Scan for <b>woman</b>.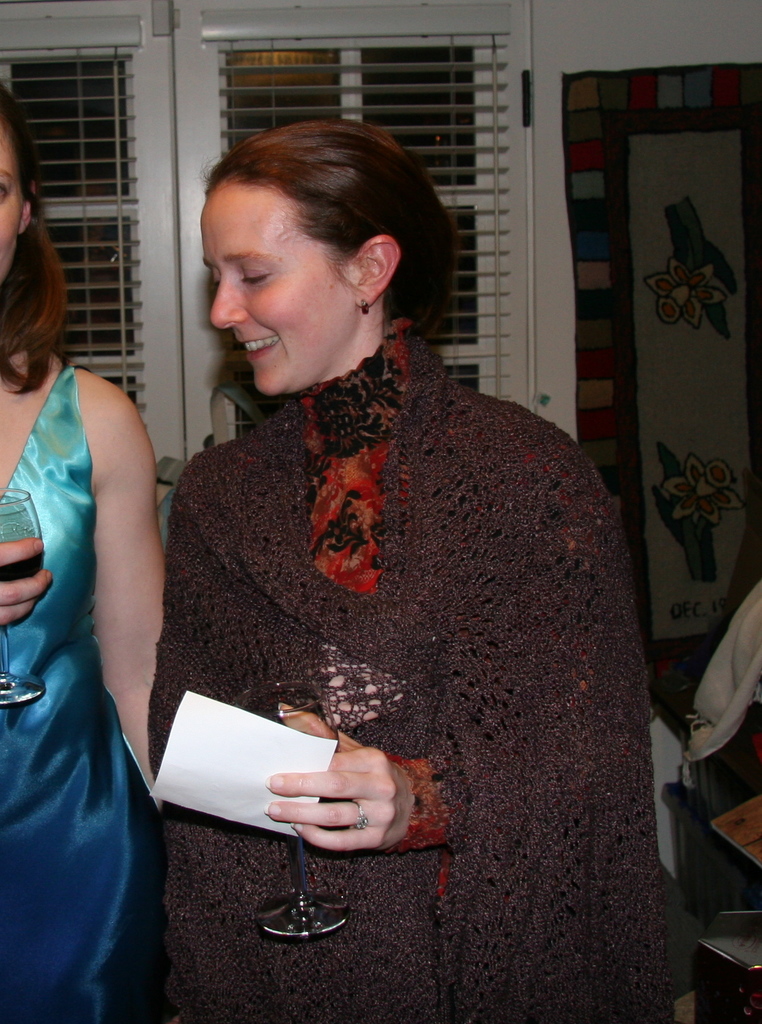
Scan result: BBox(0, 82, 192, 1014).
